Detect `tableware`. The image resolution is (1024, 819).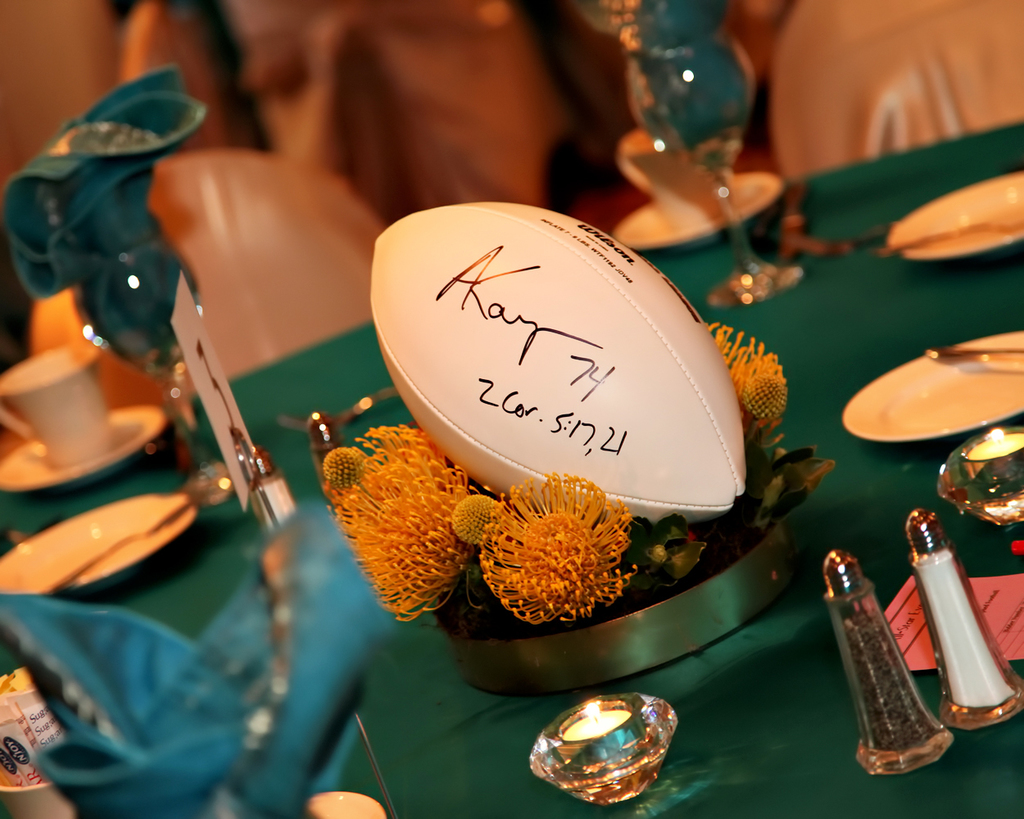
<box>543,697,695,798</box>.
